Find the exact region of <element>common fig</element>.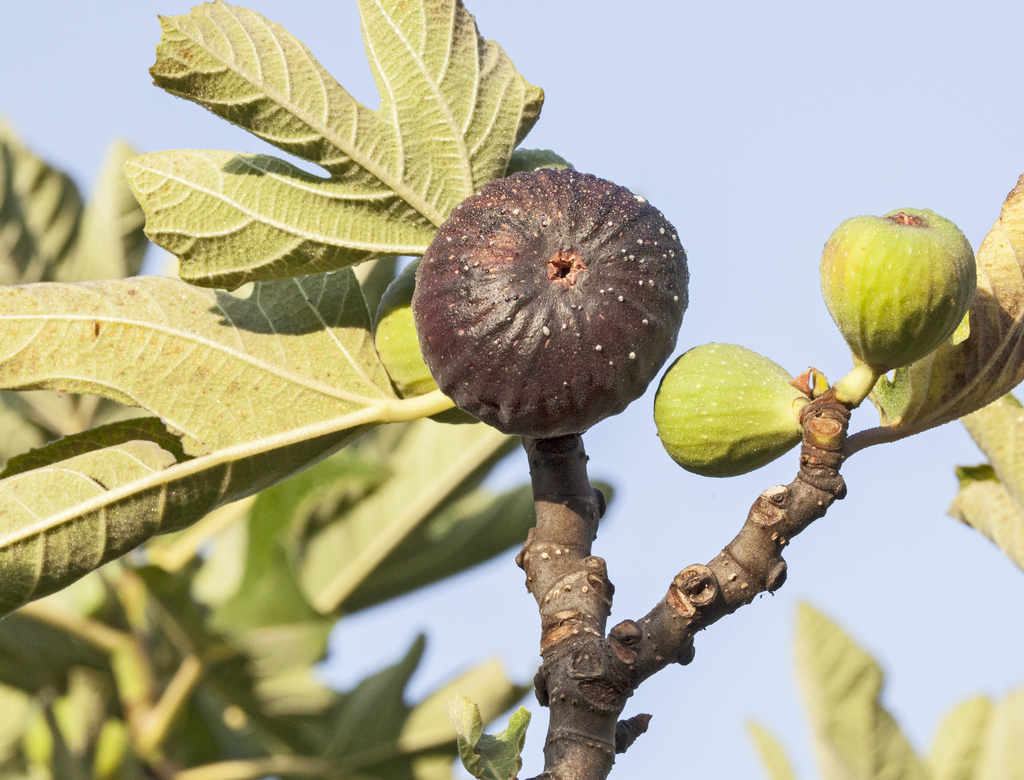
Exact region: 821,208,975,370.
